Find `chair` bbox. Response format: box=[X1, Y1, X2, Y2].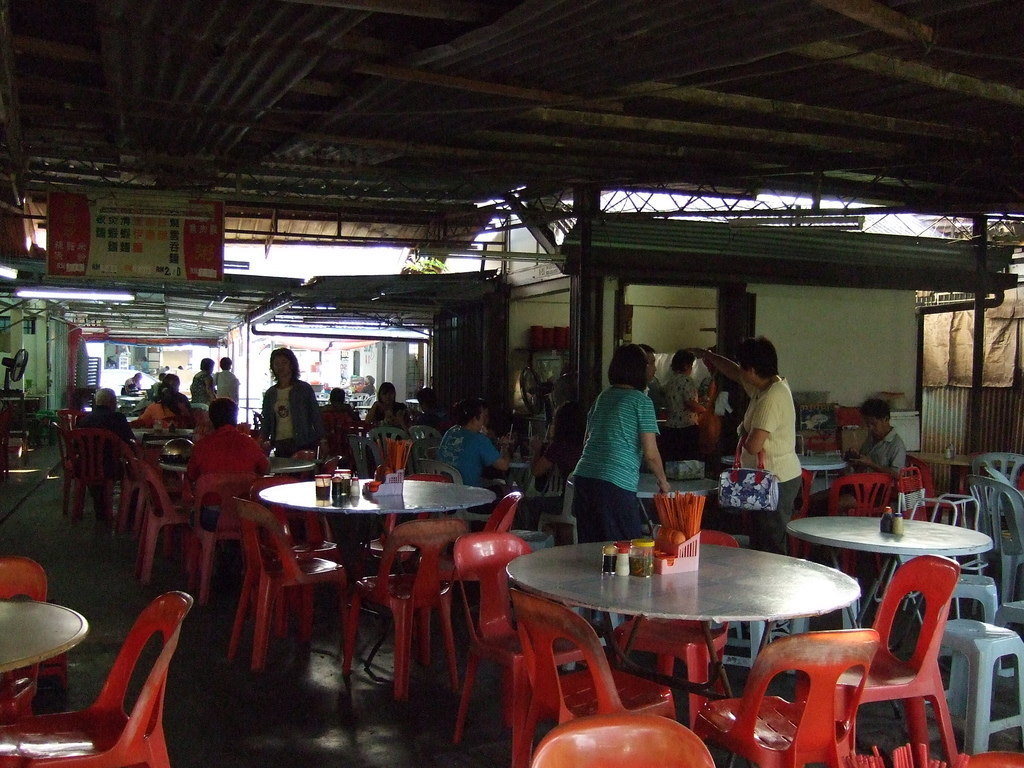
box=[230, 500, 350, 666].
